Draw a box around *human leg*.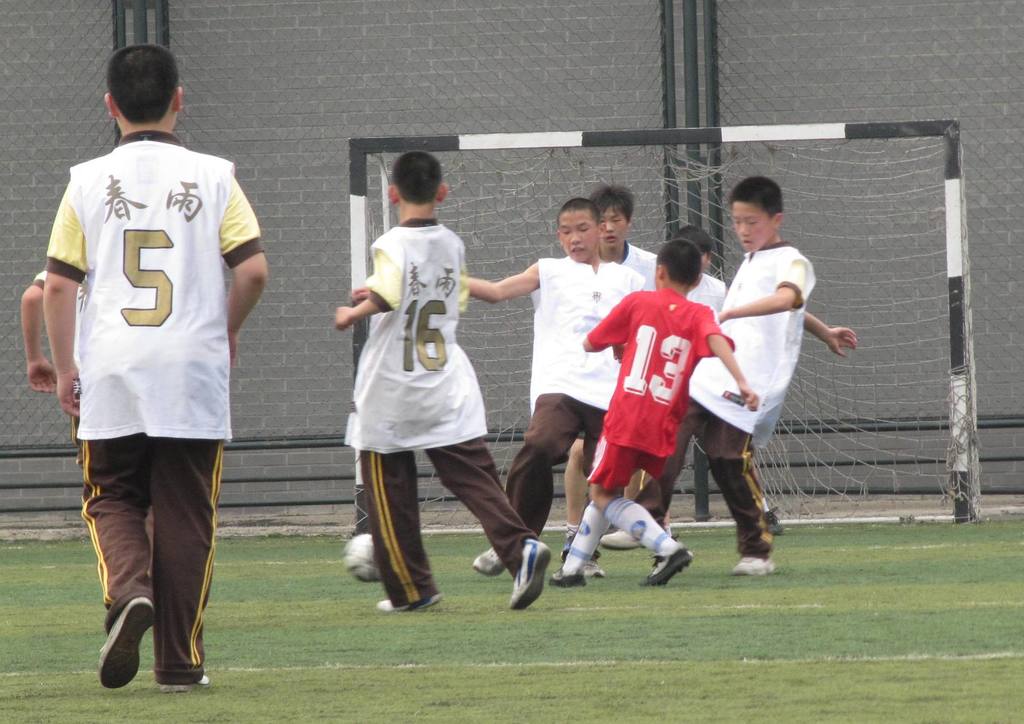
select_region(428, 352, 551, 608).
